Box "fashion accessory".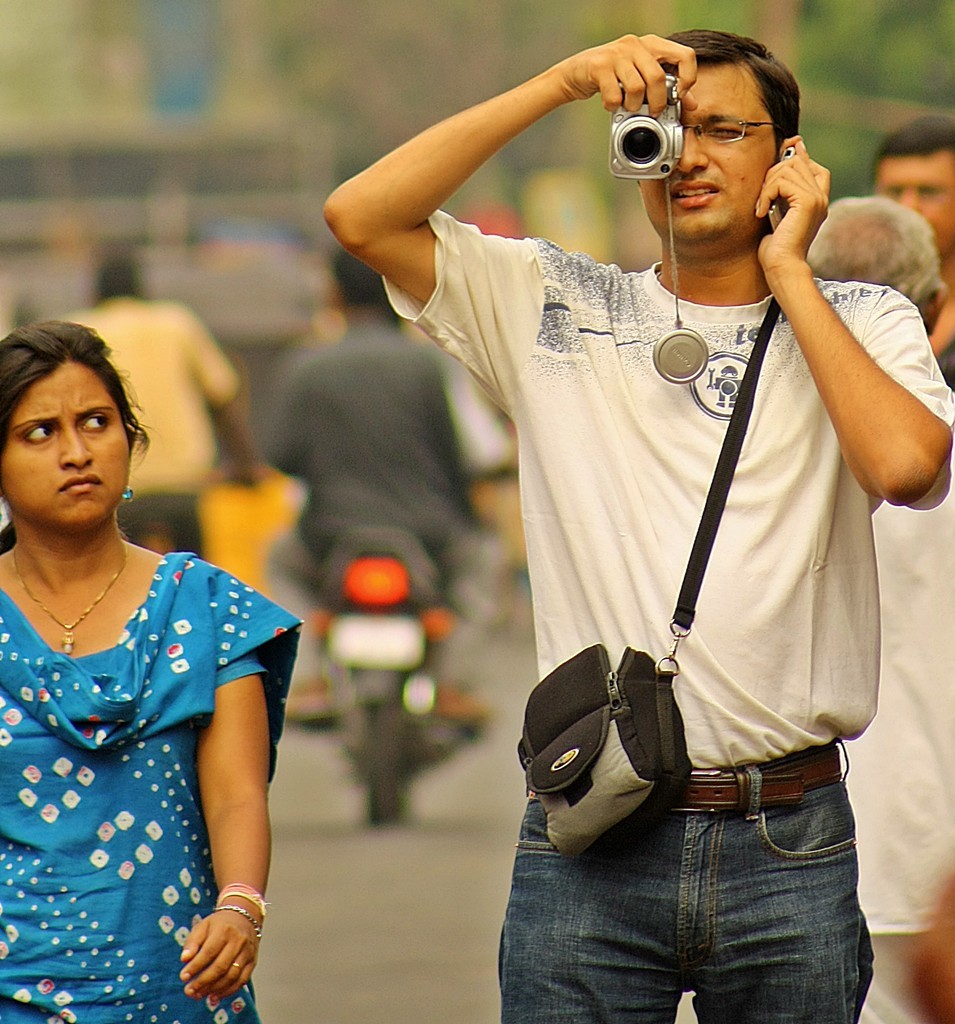
229,959,244,968.
